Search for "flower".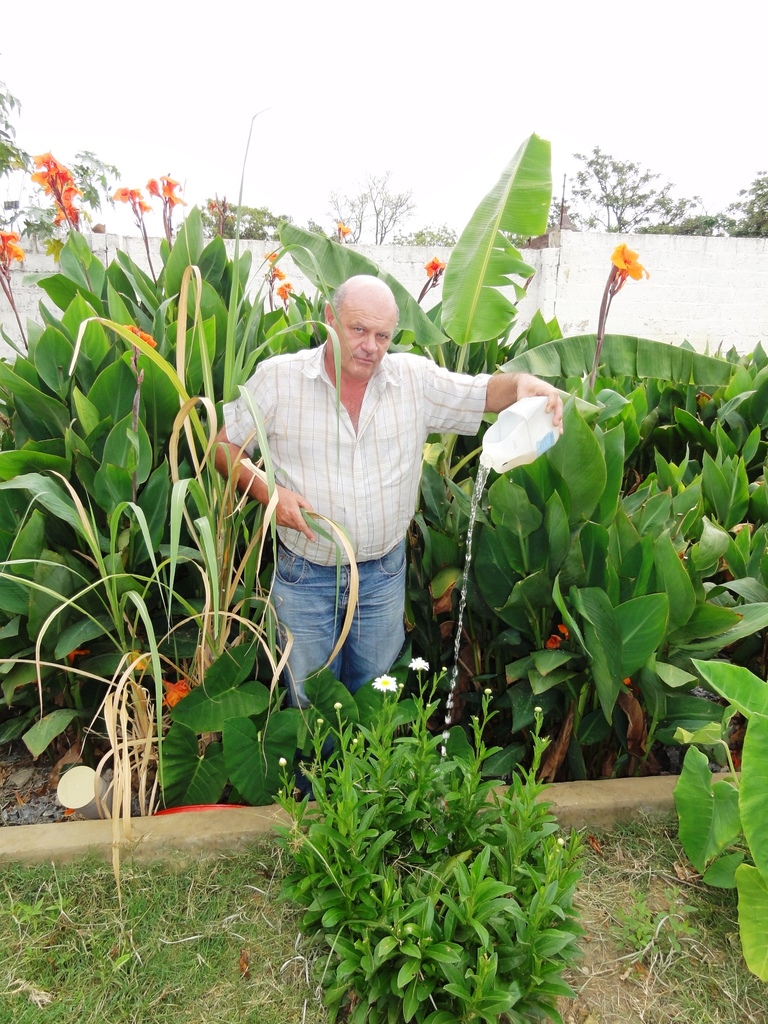
Found at 424 702 429 707.
